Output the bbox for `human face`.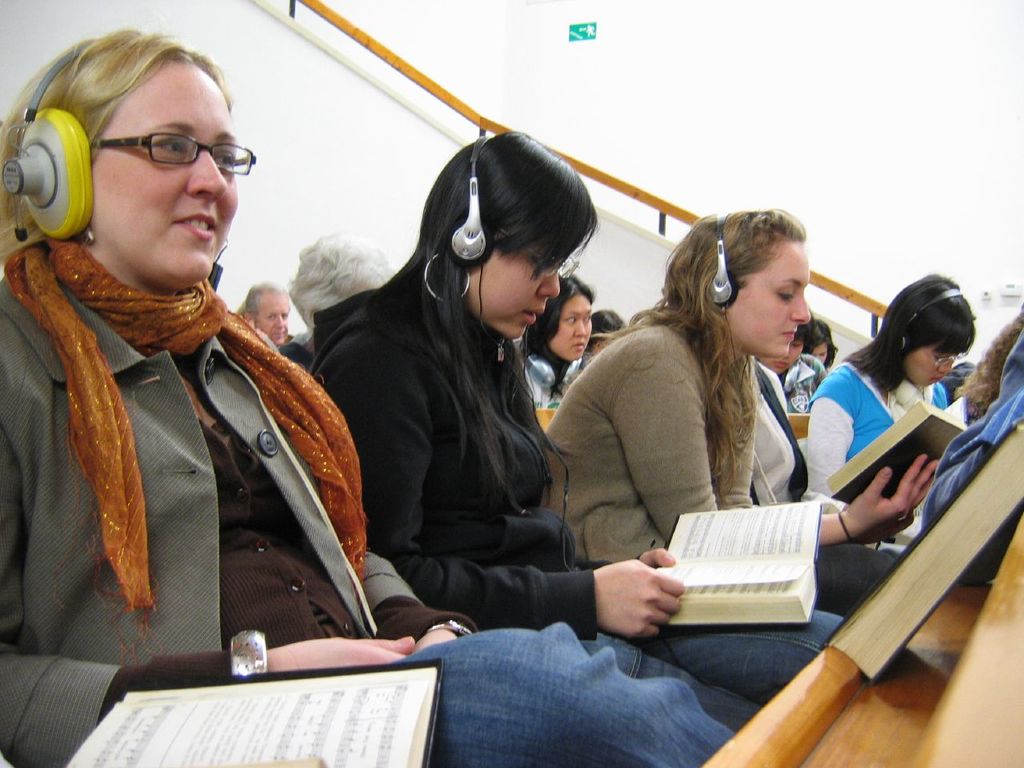
locate(257, 294, 289, 346).
